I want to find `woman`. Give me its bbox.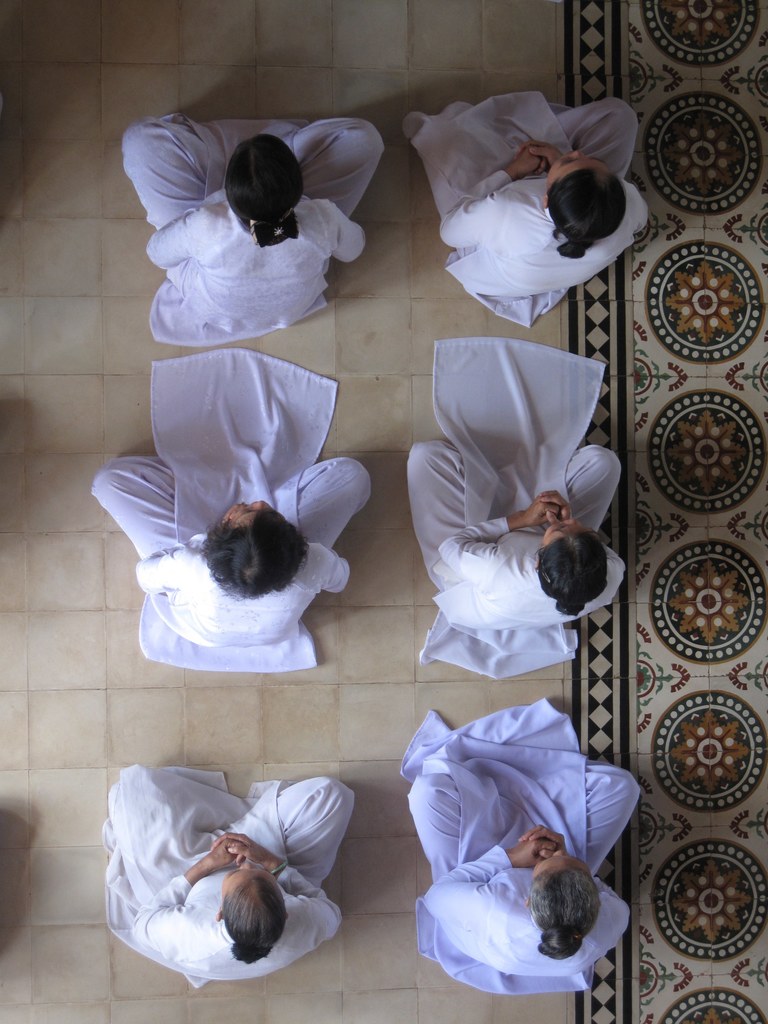
region(397, 438, 627, 644).
